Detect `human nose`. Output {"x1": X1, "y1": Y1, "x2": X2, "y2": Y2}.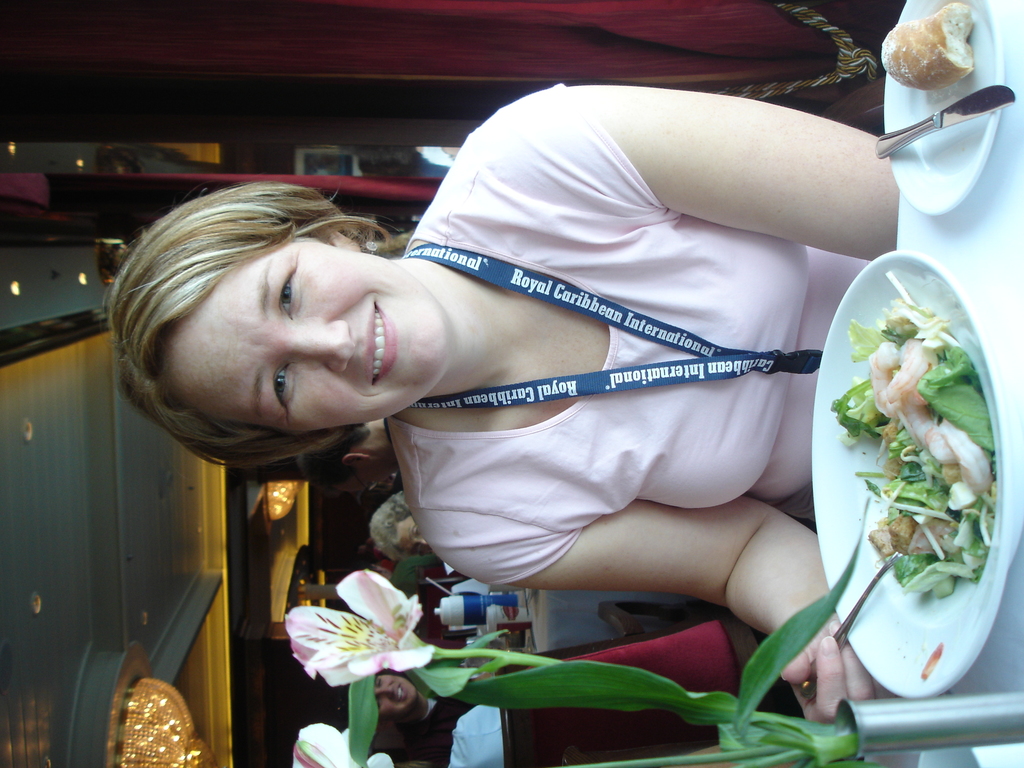
{"x1": 278, "y1": 319, "x2": 353, "y2": 371}.
